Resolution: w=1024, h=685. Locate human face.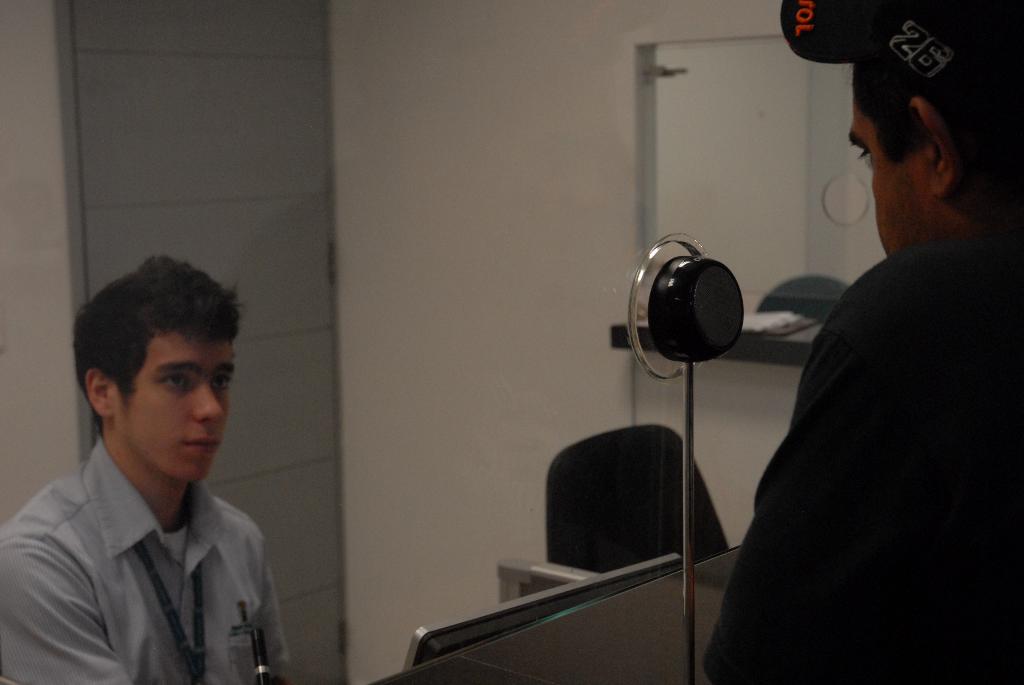
Rect(108, 326, 239, 484).
